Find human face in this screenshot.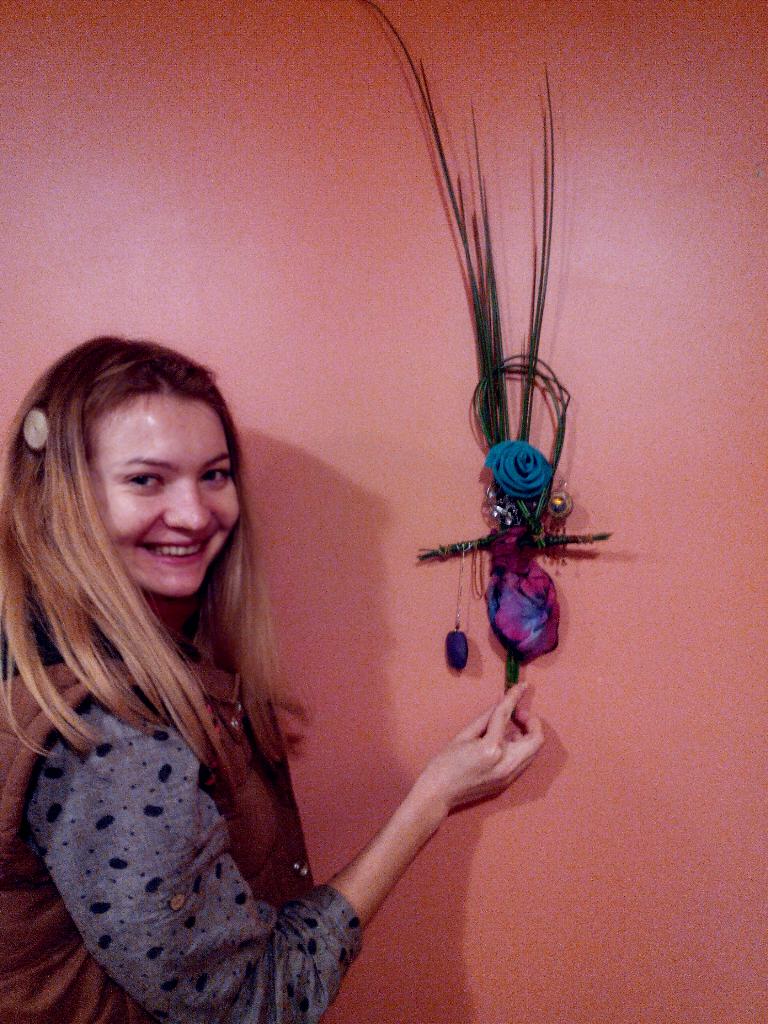
The bounding box for human face is <box>92,388,241,596</box>.
